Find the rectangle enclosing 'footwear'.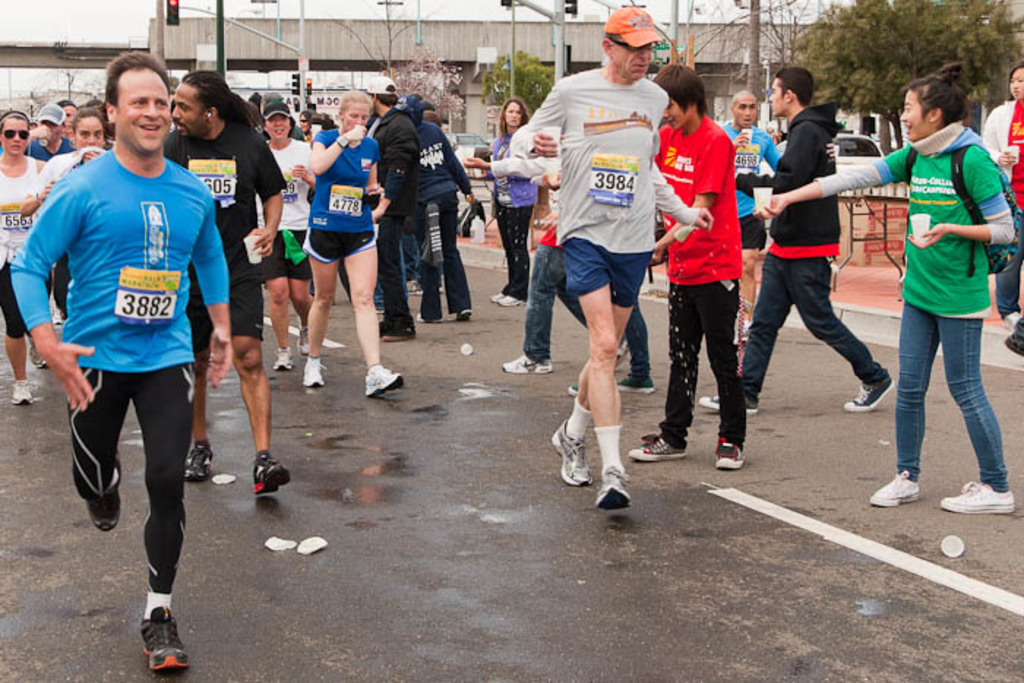
locate(939, 486, 1011, 515).
